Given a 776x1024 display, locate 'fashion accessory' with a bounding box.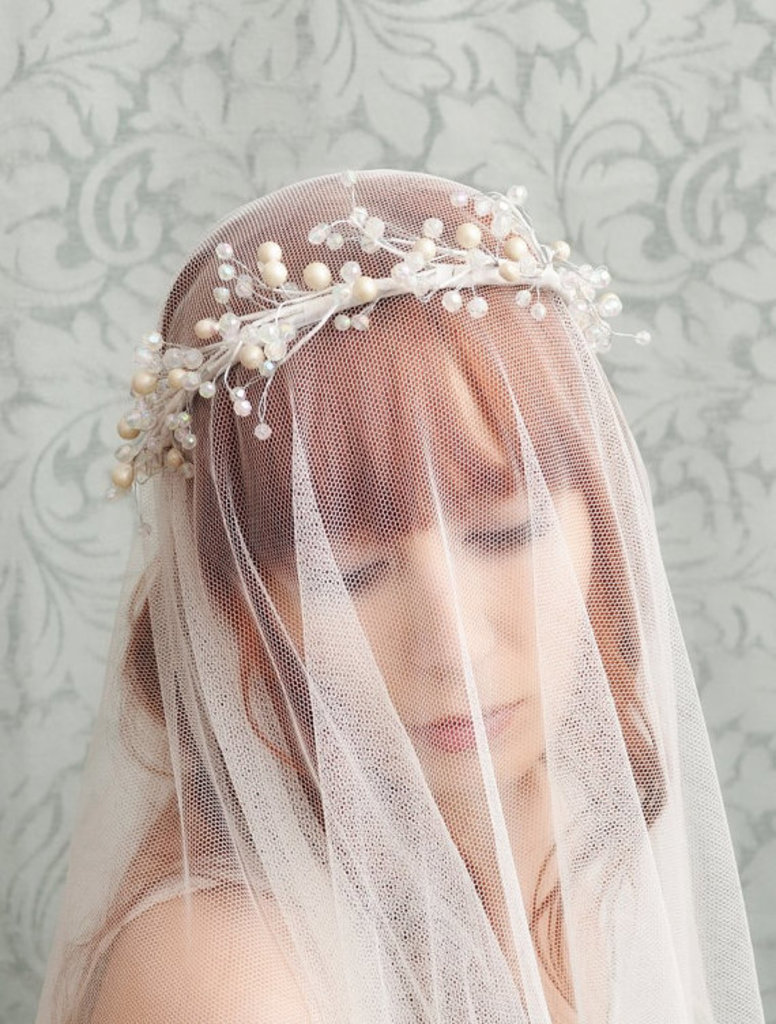
Located: 103, 185, 658, 487.
